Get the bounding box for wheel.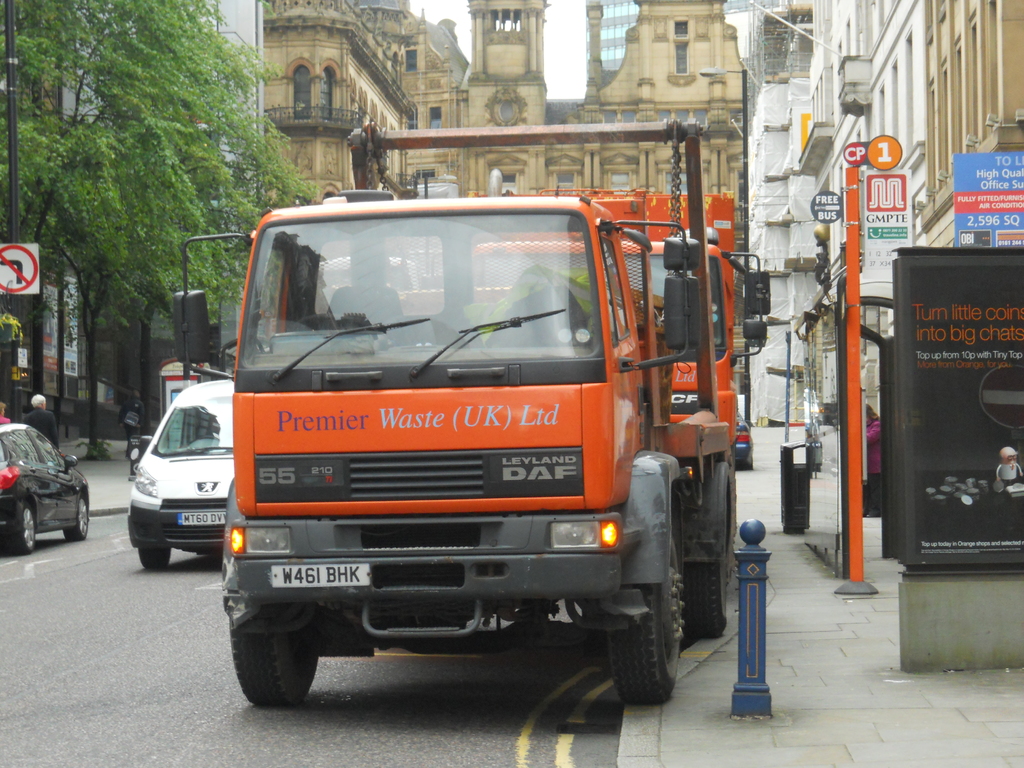
<bbox>140, 546, 168, 572</bbox>.
